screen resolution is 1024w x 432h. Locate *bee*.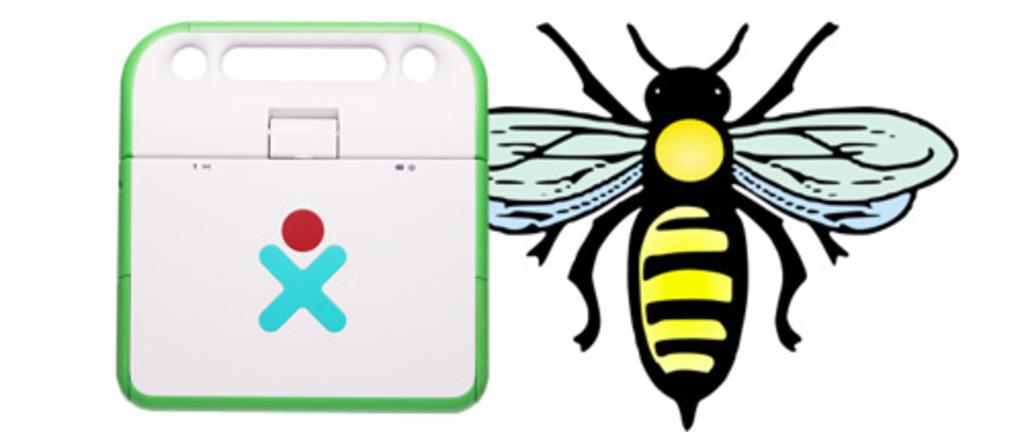
512 43 868 424.
